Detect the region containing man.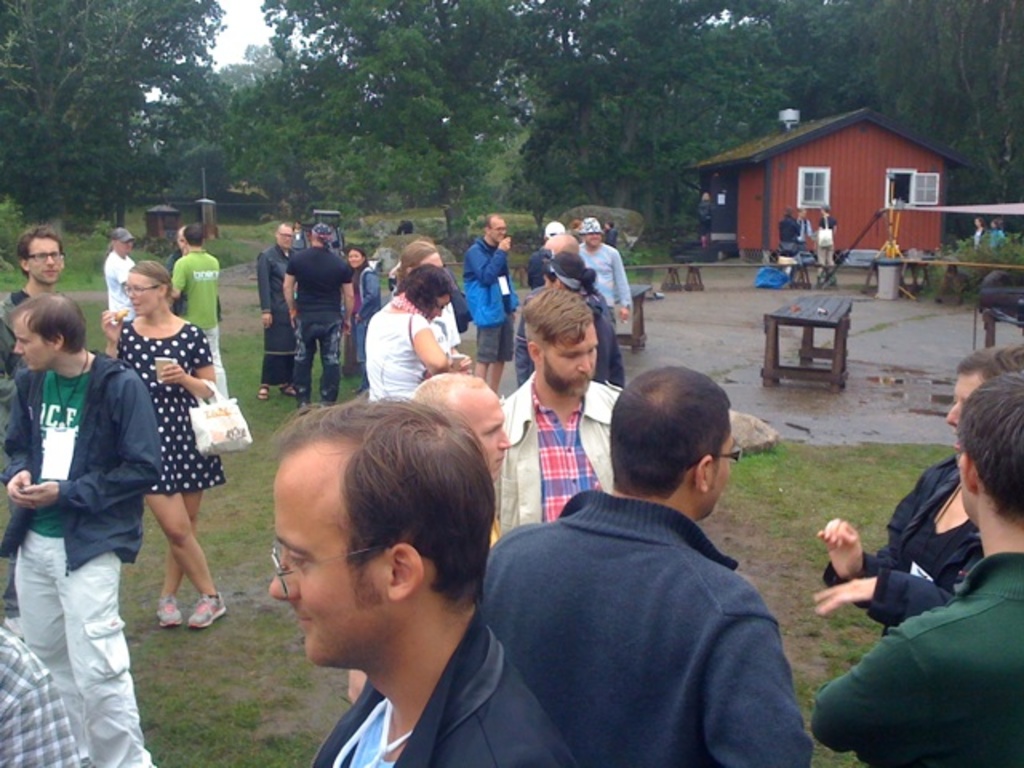
(left=462, top=213, right=522, bottom=386).
